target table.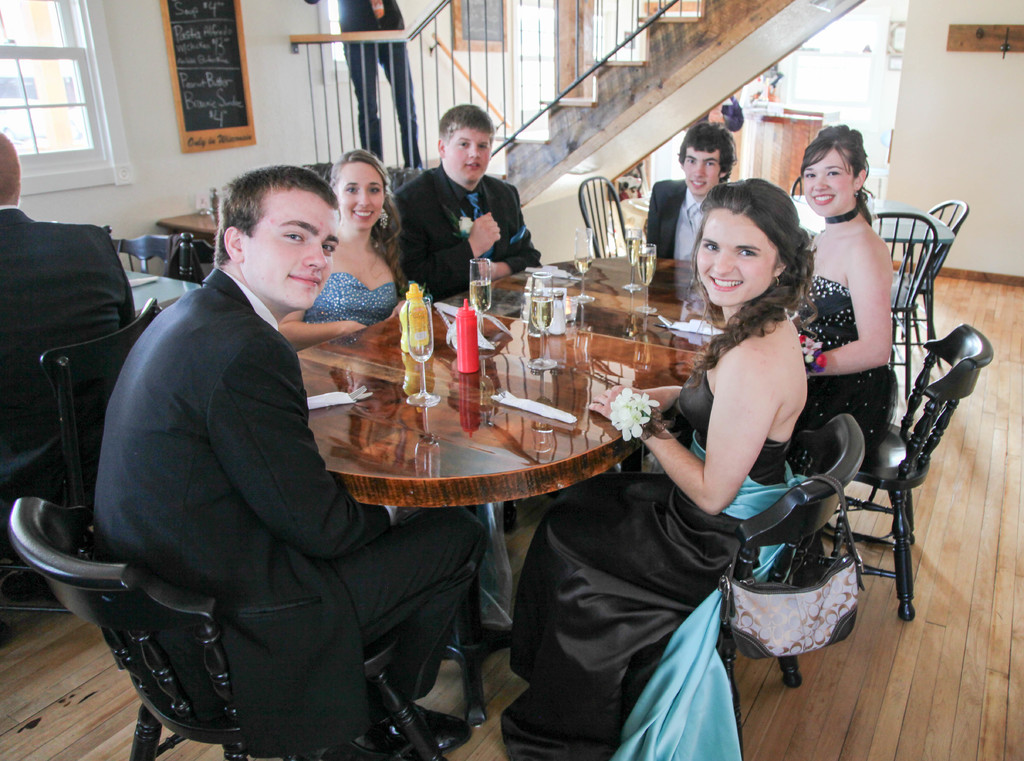
Target region: [792, 193, 955, 249].
